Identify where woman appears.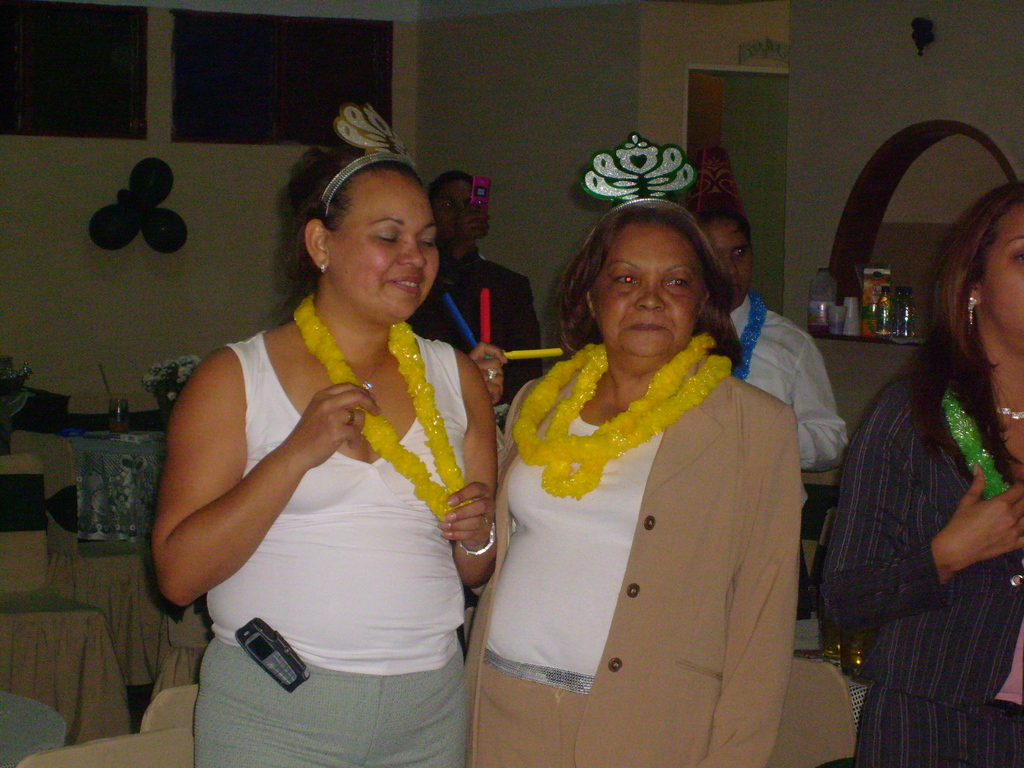
Appears at 434,225,819,767.
